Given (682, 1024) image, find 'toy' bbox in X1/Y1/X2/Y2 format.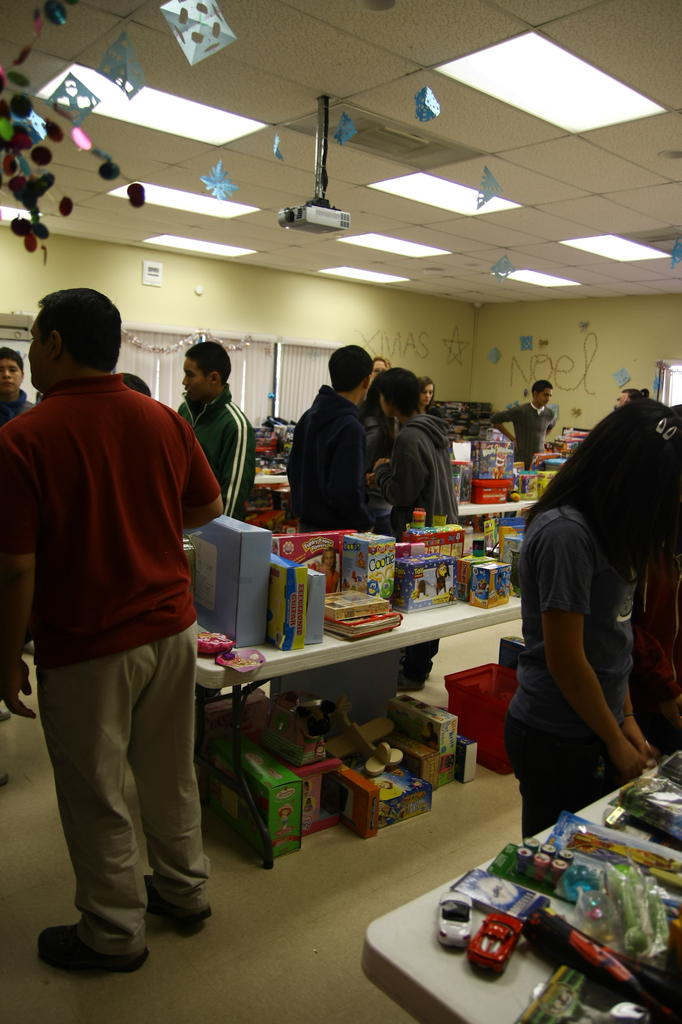
434/890/477/953.
